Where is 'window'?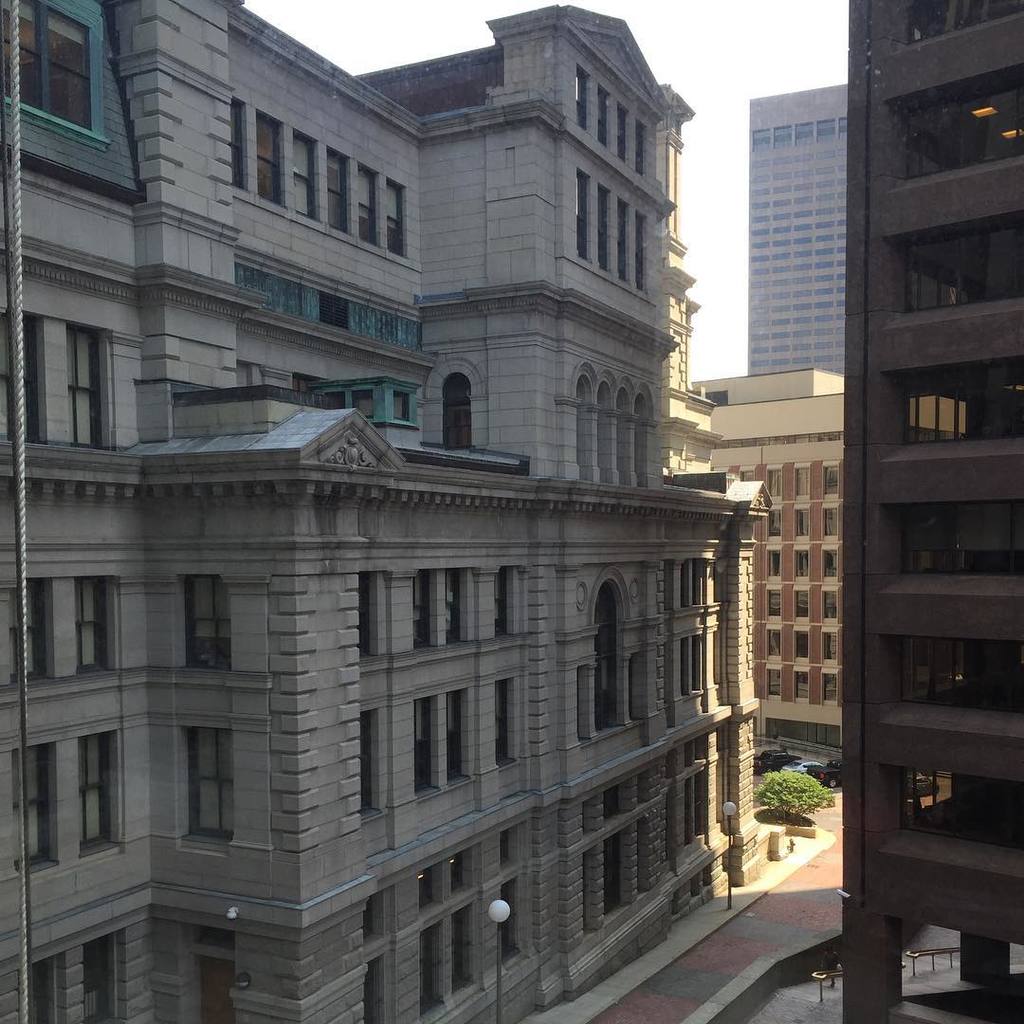
x1=67 y1=732 x2=113 y2=850.
